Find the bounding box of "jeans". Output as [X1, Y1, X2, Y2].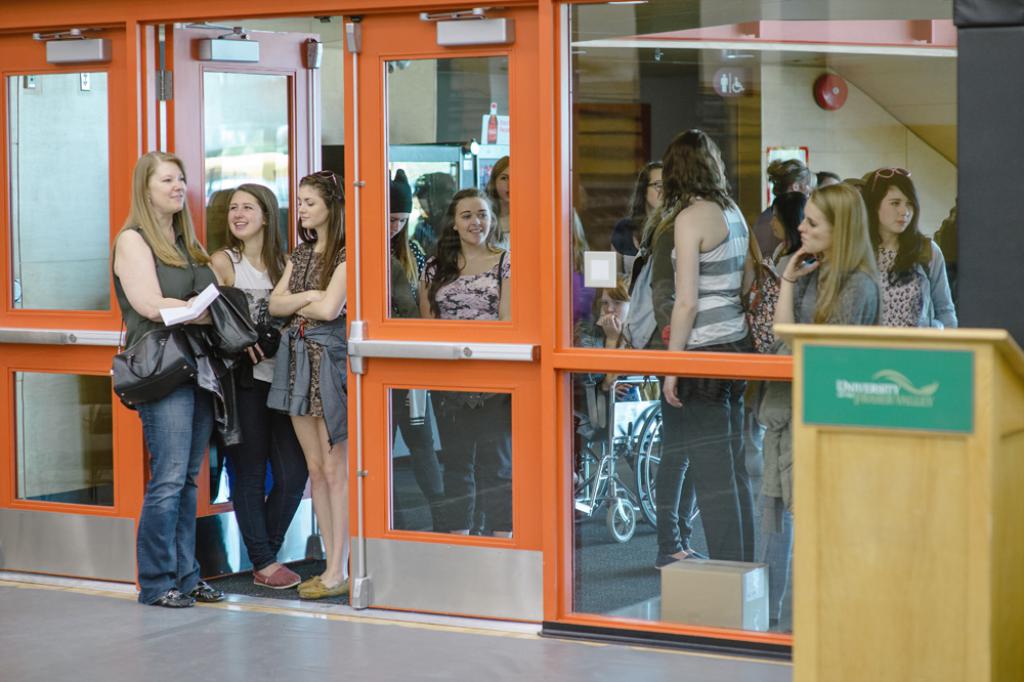
[761, 506, 797, 617].
